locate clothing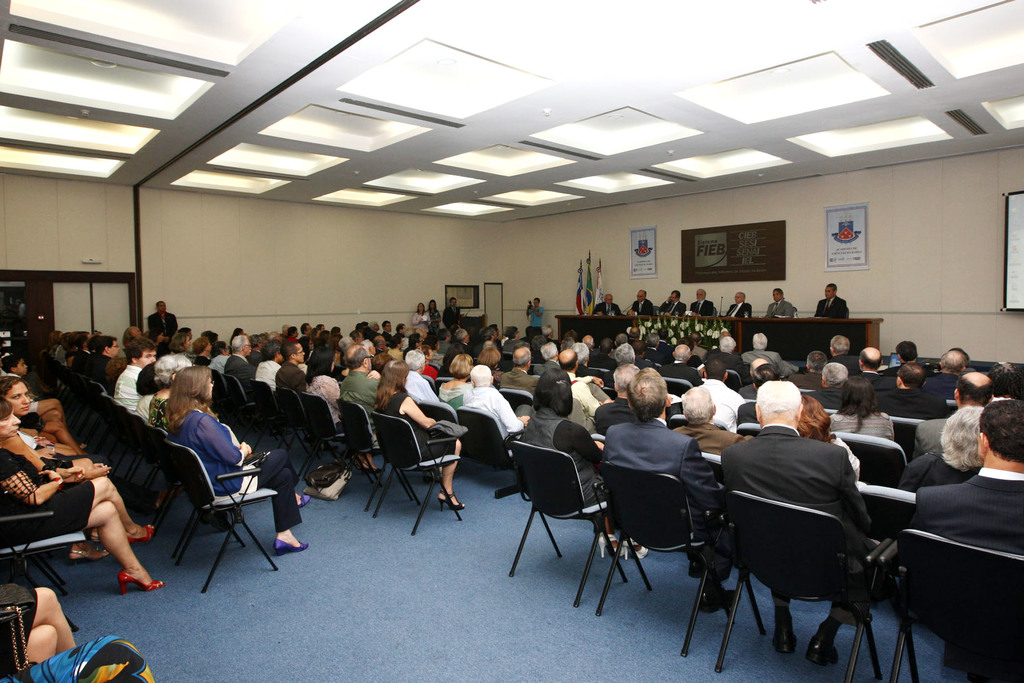
Rect(737, 400, 769, 427)
